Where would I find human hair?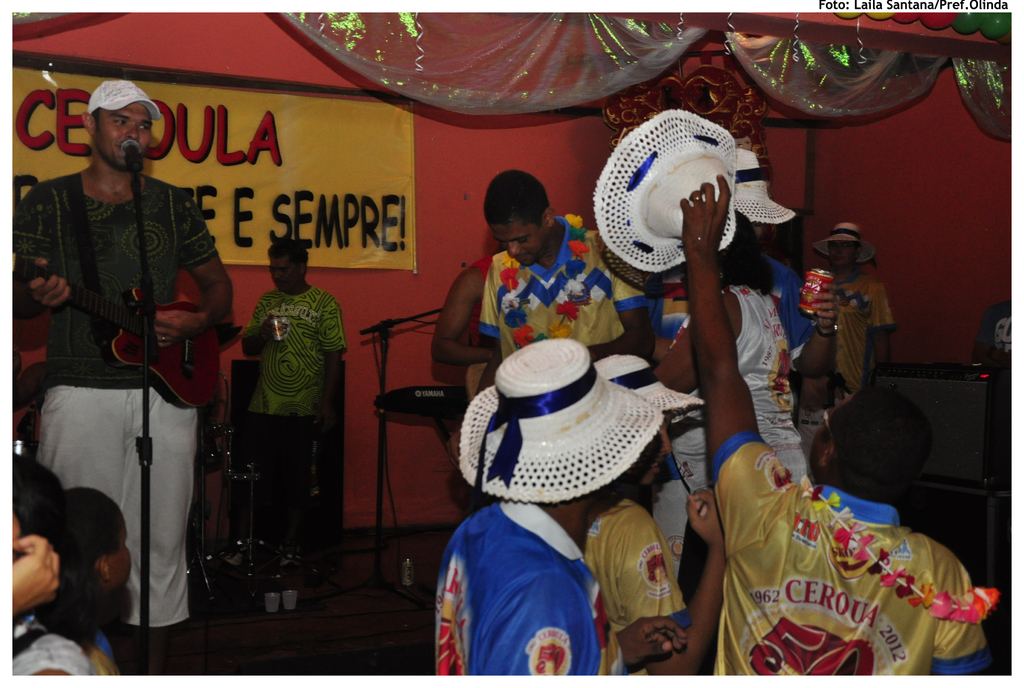
At 266, 231, 314, 278.
